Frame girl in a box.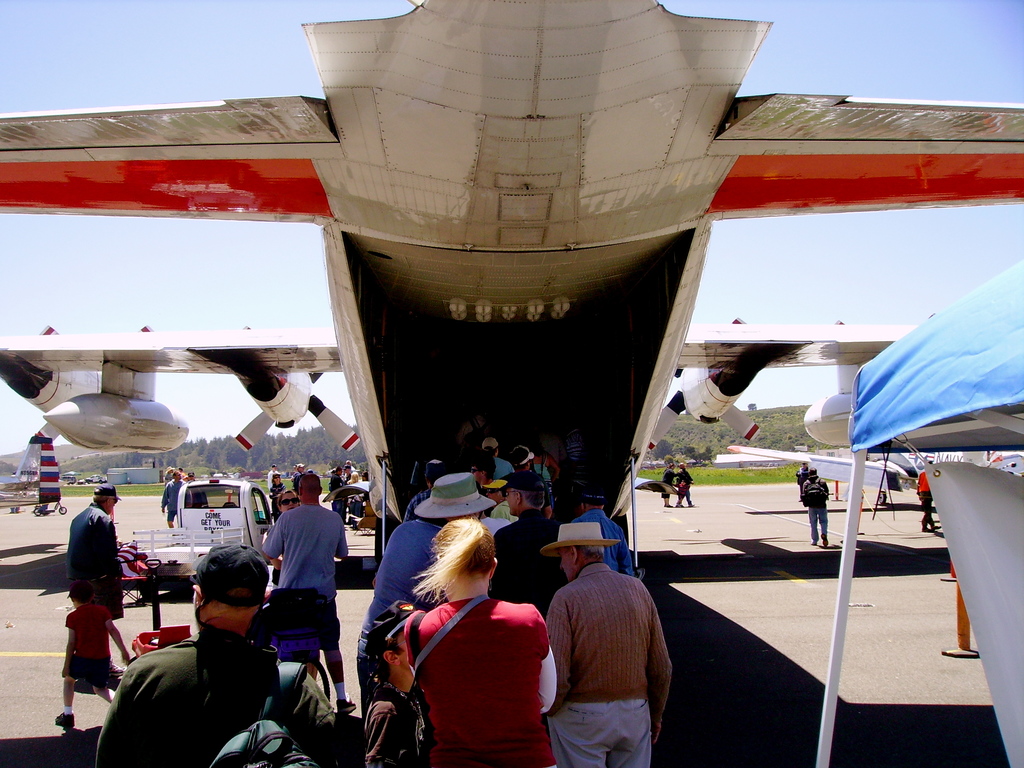
{"left": 387, "top": 513, "right": 563, "bottom": 767}.
